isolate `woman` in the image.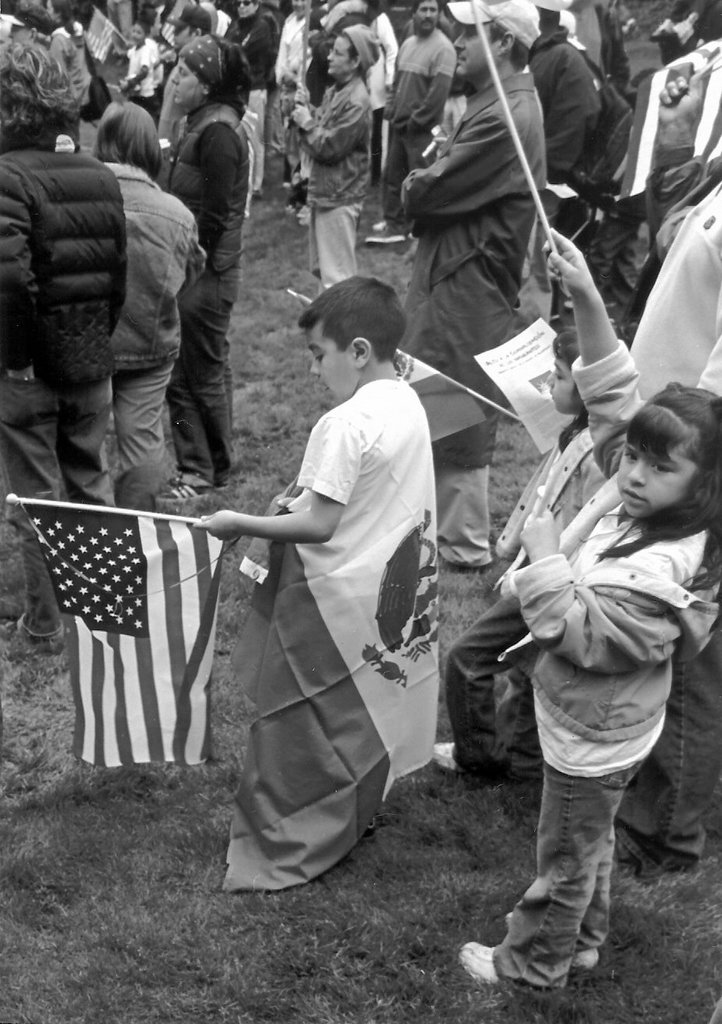
Isolated region: box=[165, 34, 228, 492].
